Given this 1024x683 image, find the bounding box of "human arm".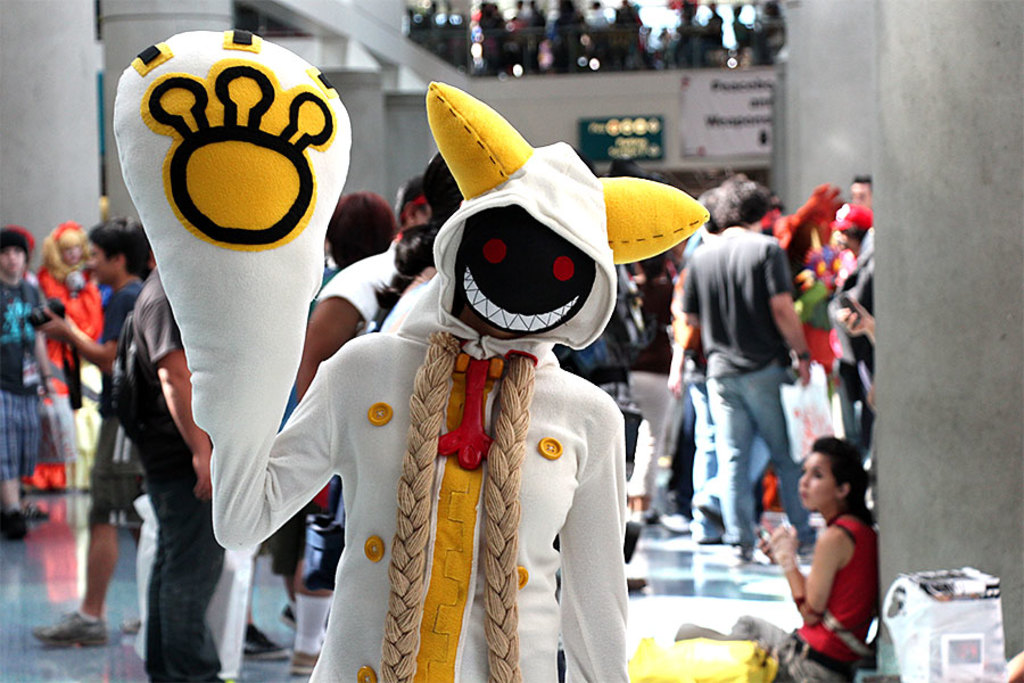
BBox(766, 529, 845, 626).
